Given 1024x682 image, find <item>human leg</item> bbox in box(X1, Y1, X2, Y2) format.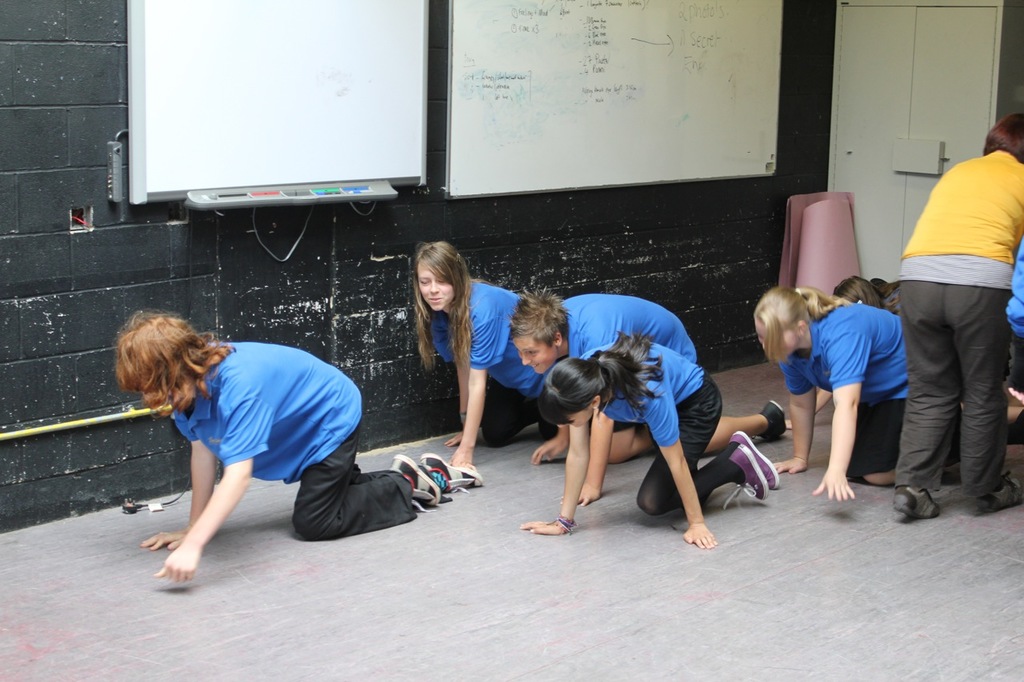
box(610, 352, 788, 456).
